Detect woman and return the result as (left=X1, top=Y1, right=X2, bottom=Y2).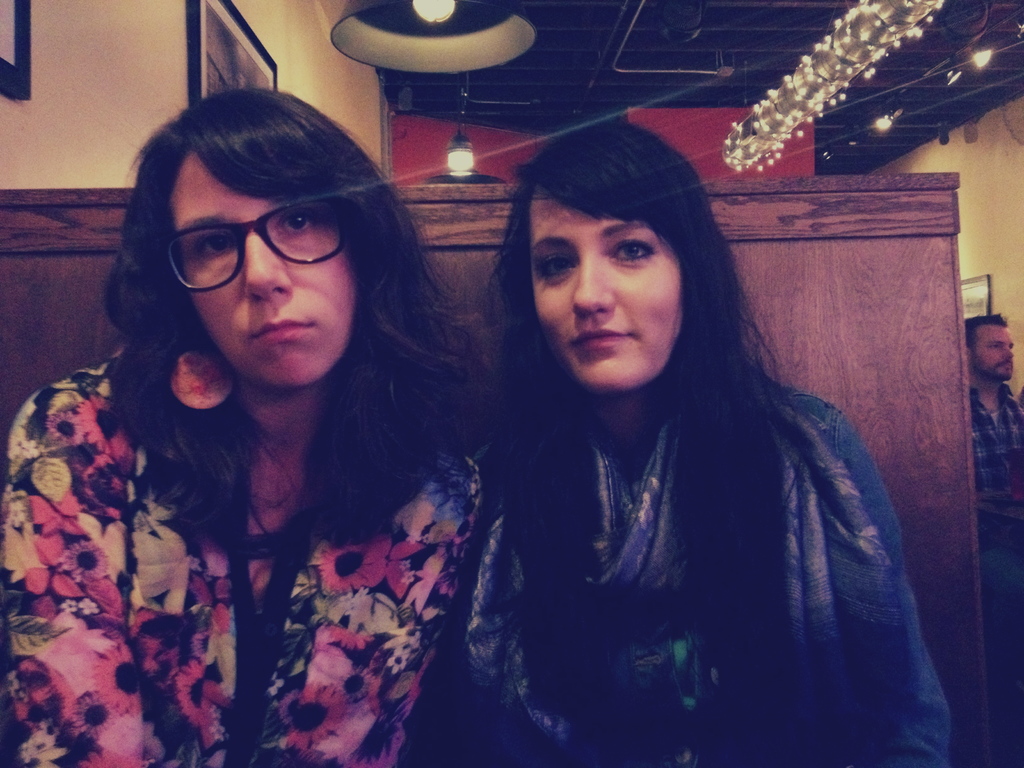
(left=0, top=84, right=493, bottom=767).
